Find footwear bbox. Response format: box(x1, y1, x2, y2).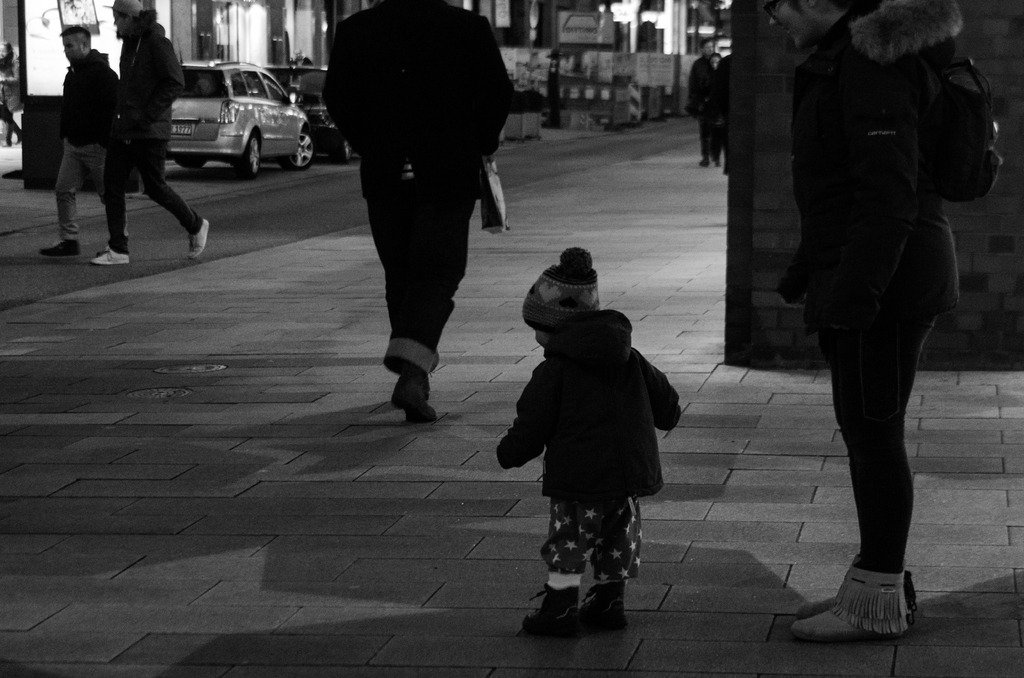
box(586, 575, 632, 629).
